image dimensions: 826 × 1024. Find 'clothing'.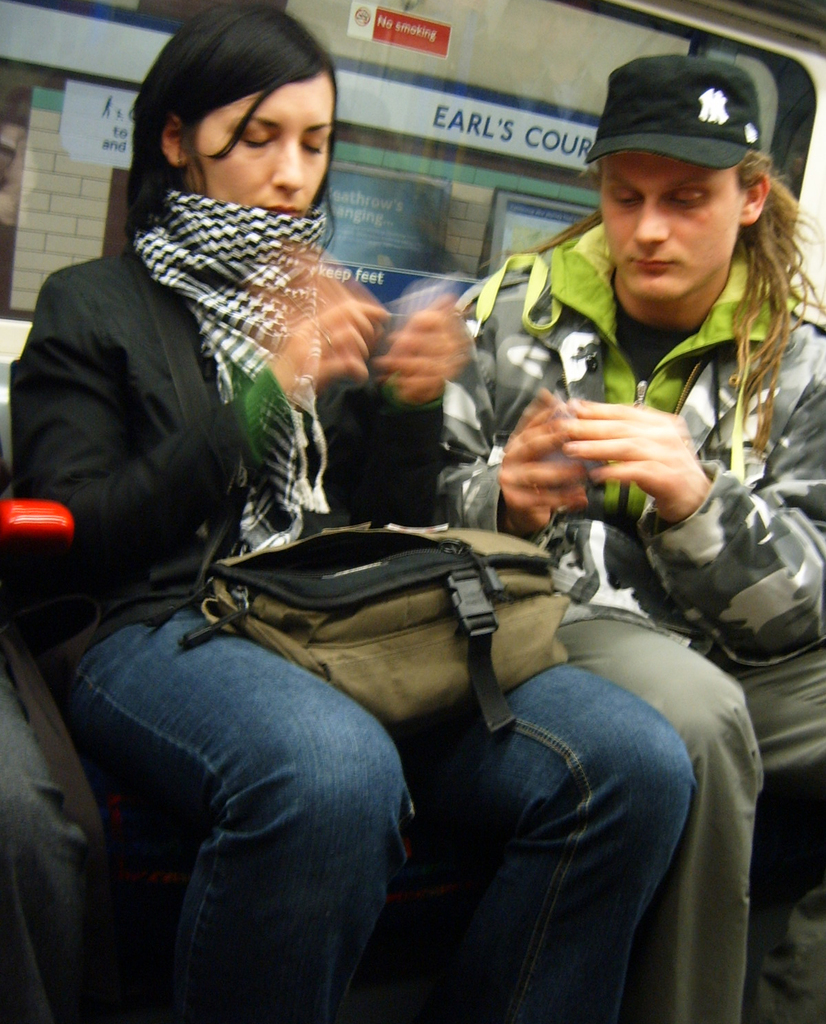
{"x1": 436, "y1": 226, "x2": 825, "y2": 1023}.
